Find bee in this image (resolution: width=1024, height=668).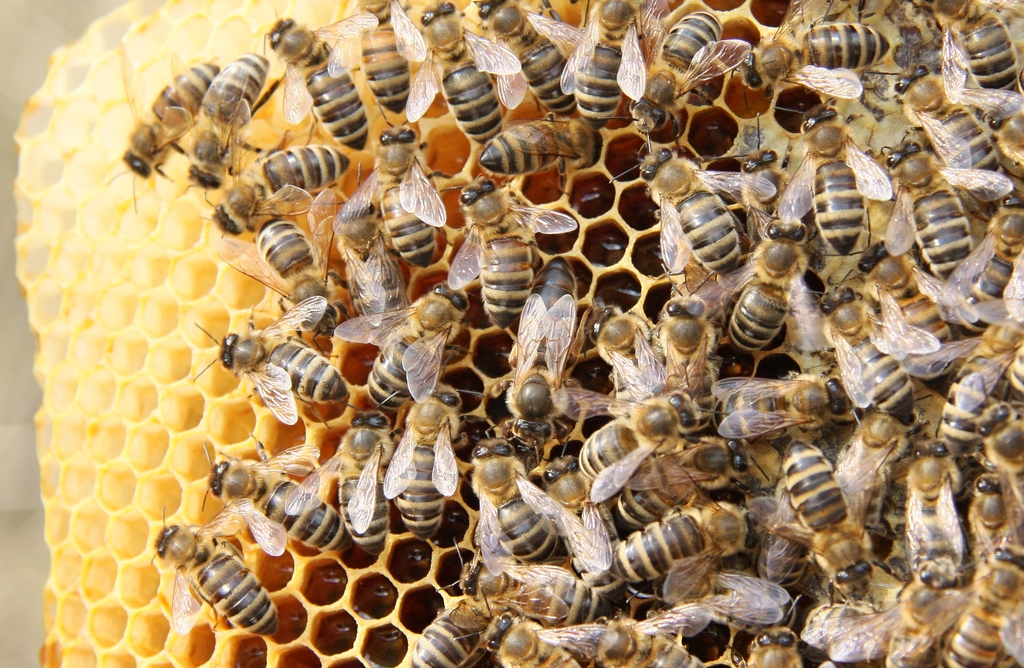
crop(340, 1, 420, 118).
